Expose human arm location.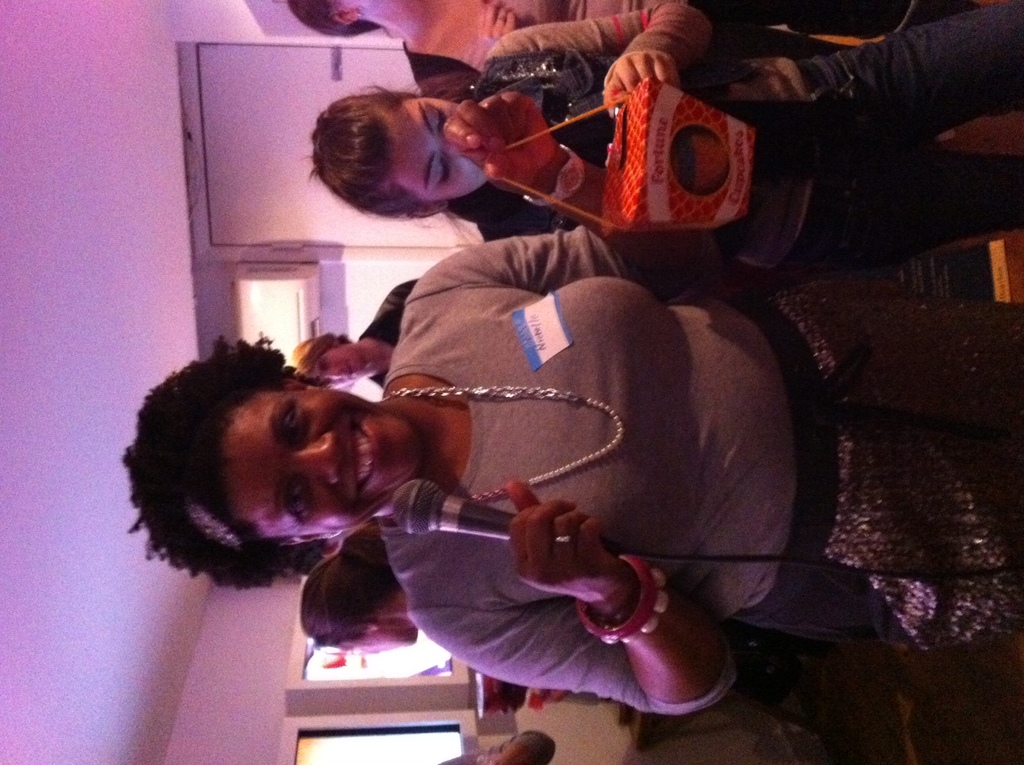
Exposed at 488,2,715,117.
